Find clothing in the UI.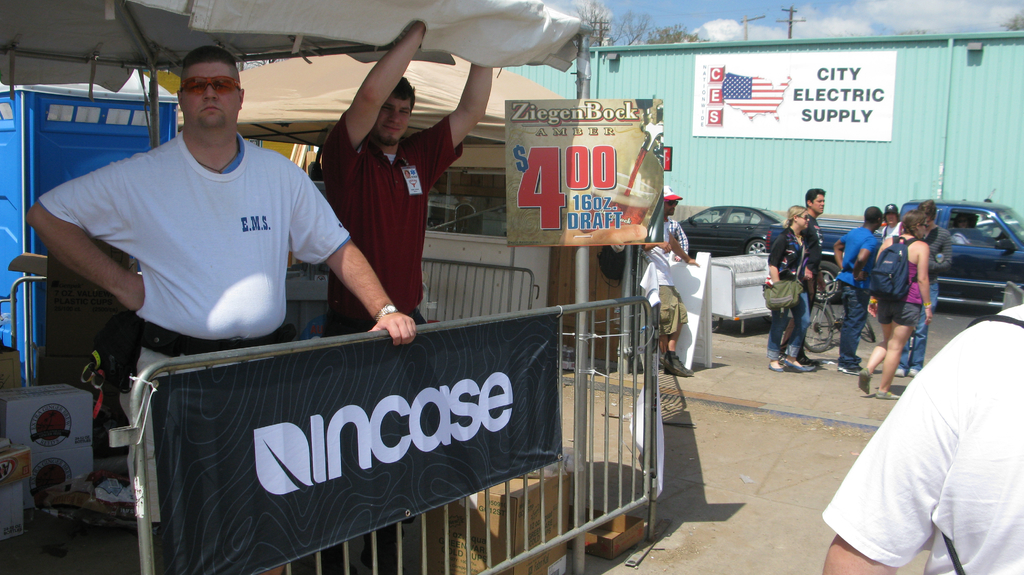
UI element at <bbox>761, 232, 810, 347</bbox>.
